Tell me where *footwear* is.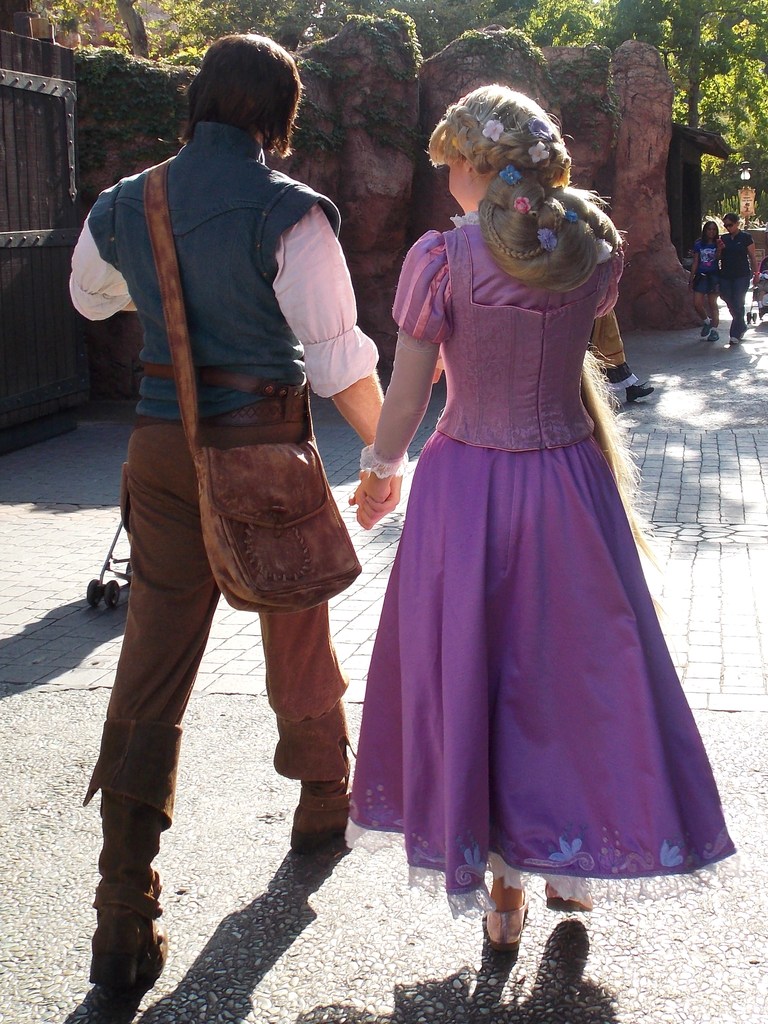
*footwear* is at 544,884,593,915.
